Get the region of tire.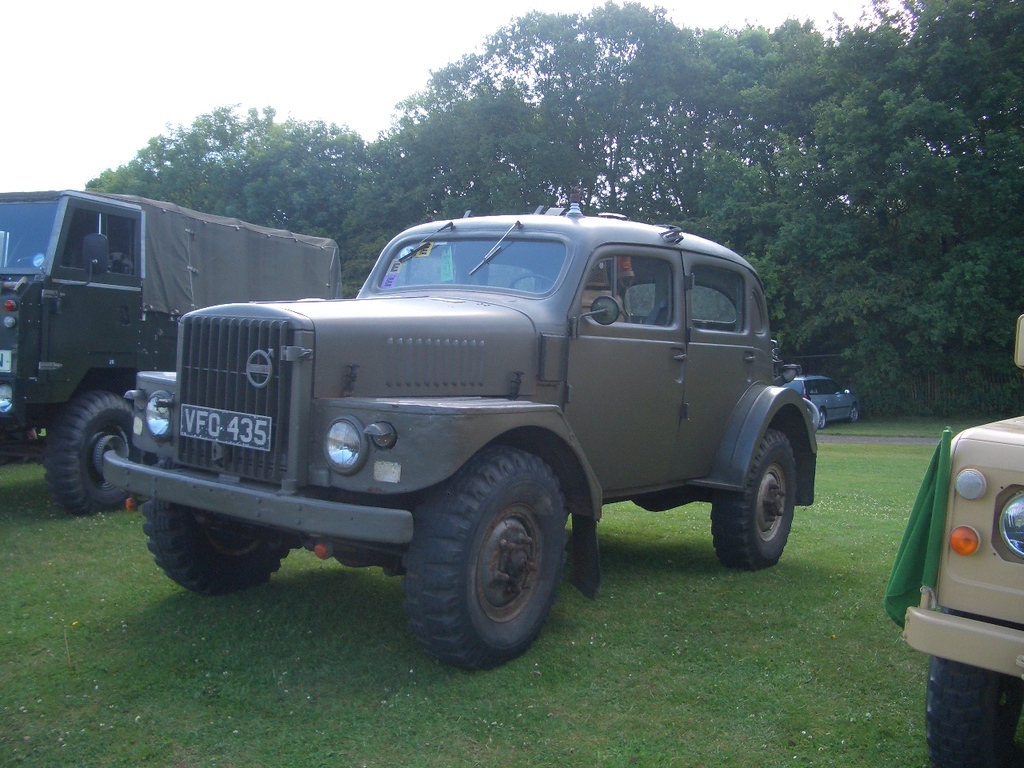
detection(397, 458, 577, 667).
